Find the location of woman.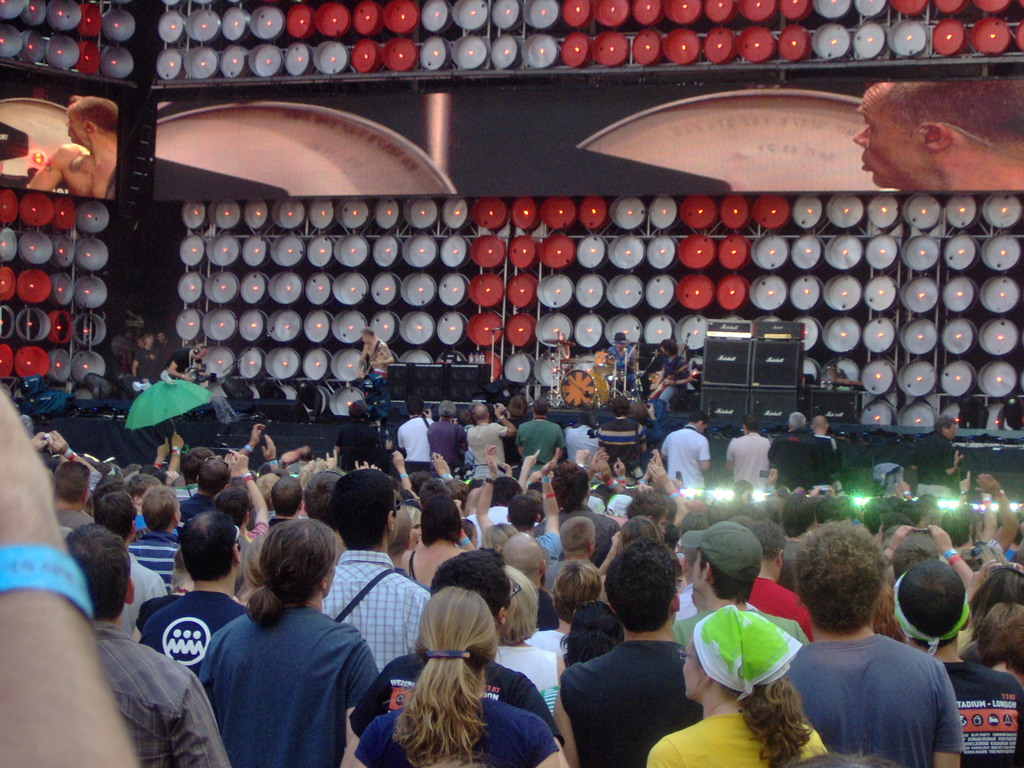
Location: (x1=481, y1=518, x2=509, y2=552).
